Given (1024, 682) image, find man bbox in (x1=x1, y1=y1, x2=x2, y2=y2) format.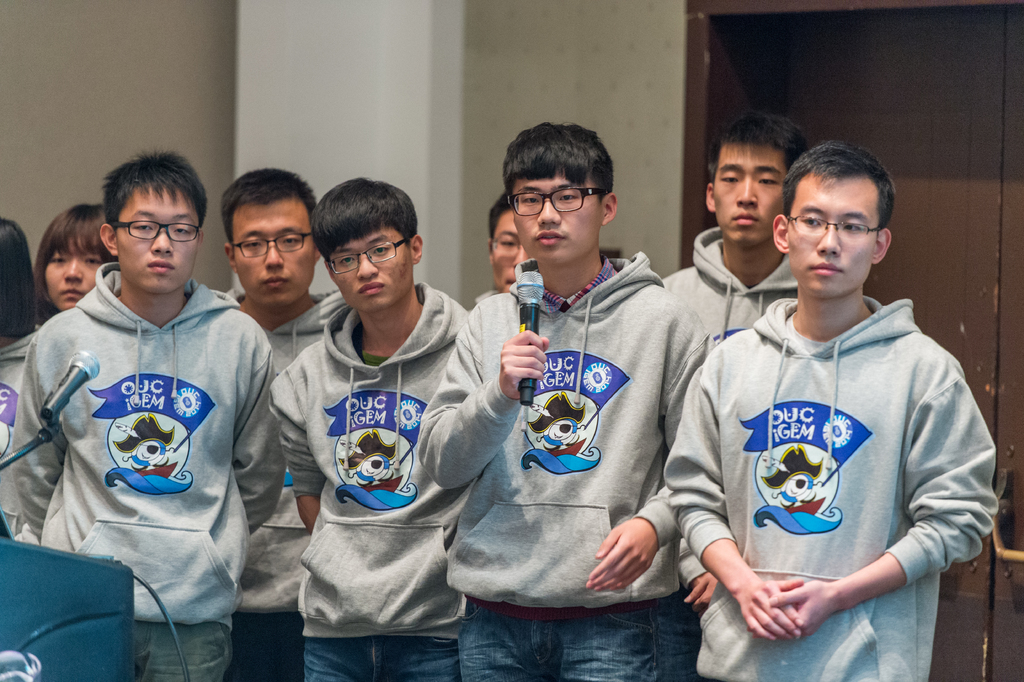
(x1=1, y1=144, x2=283, y2=681).
